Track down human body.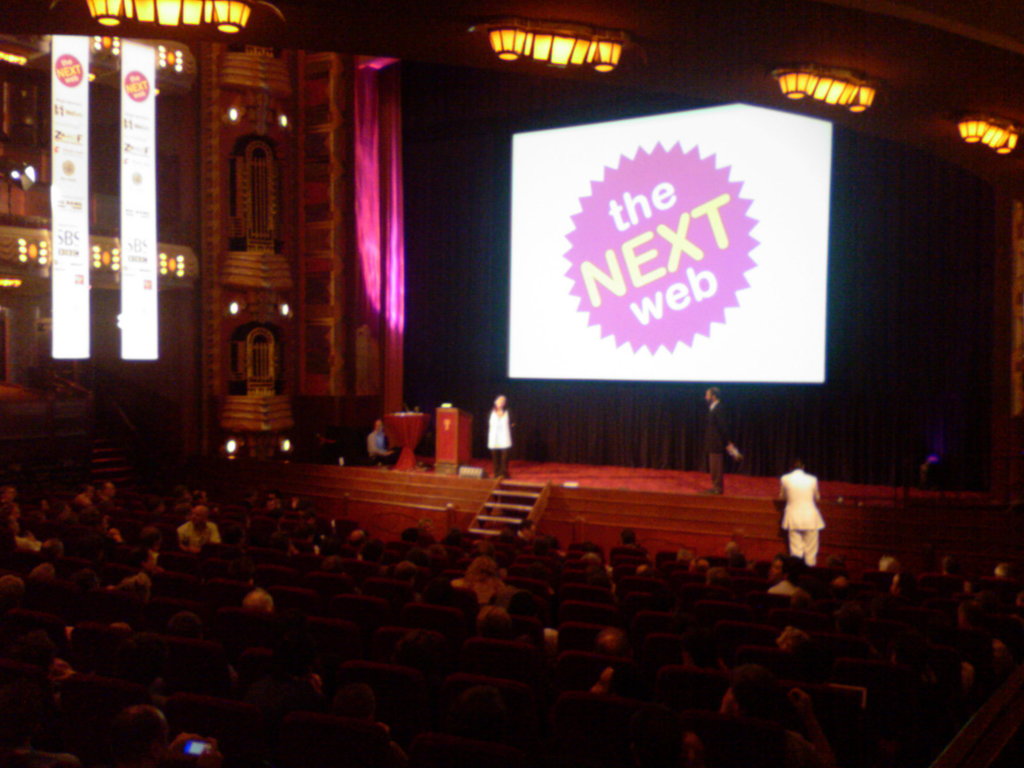
Tracked to x1=767 y1=463 x2=835 y2=573.
